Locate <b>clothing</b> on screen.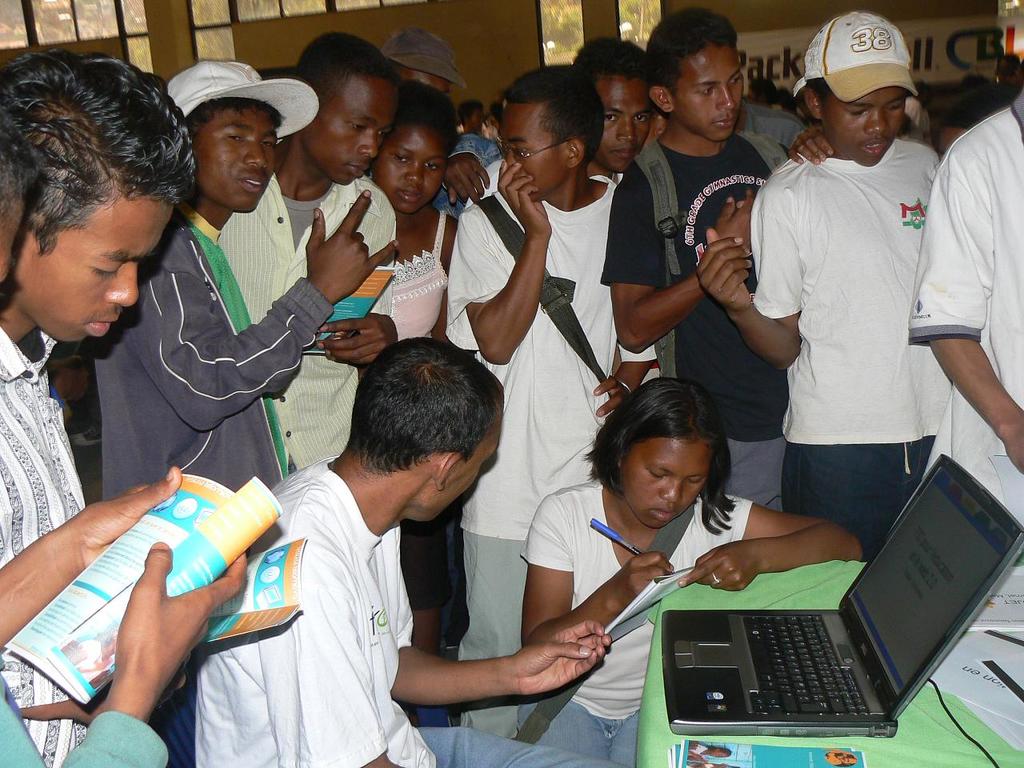
On screen at l=86, t=196, r=335, b=508.
